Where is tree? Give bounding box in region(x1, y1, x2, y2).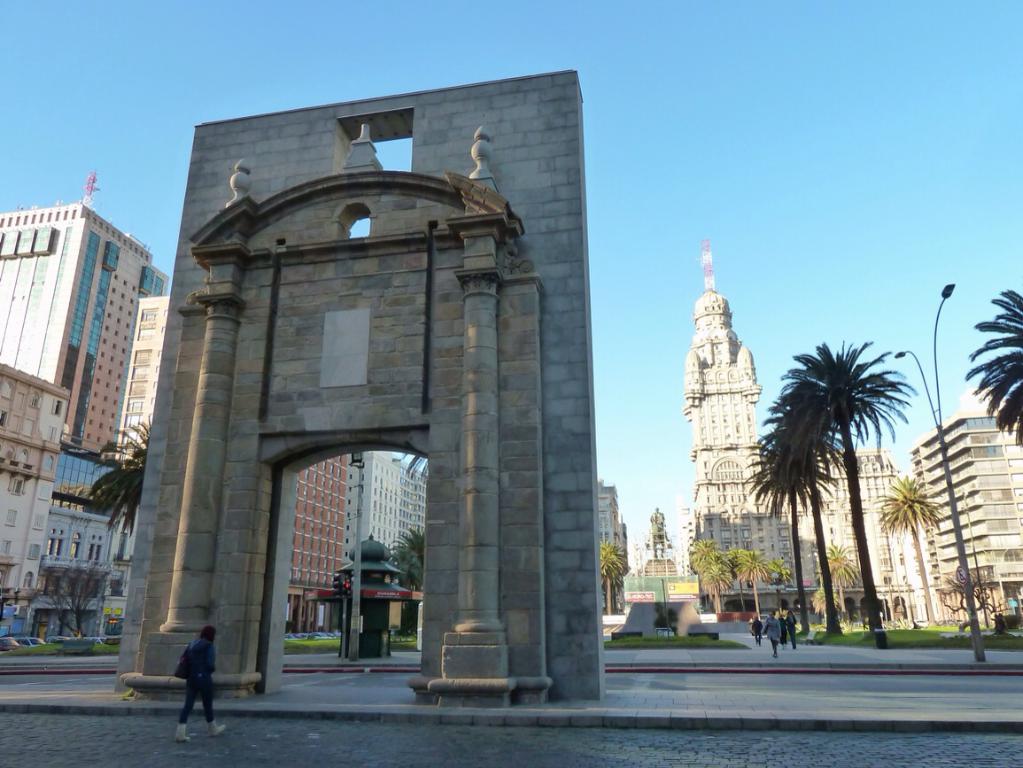
region(959, 289, 1022, 435).
